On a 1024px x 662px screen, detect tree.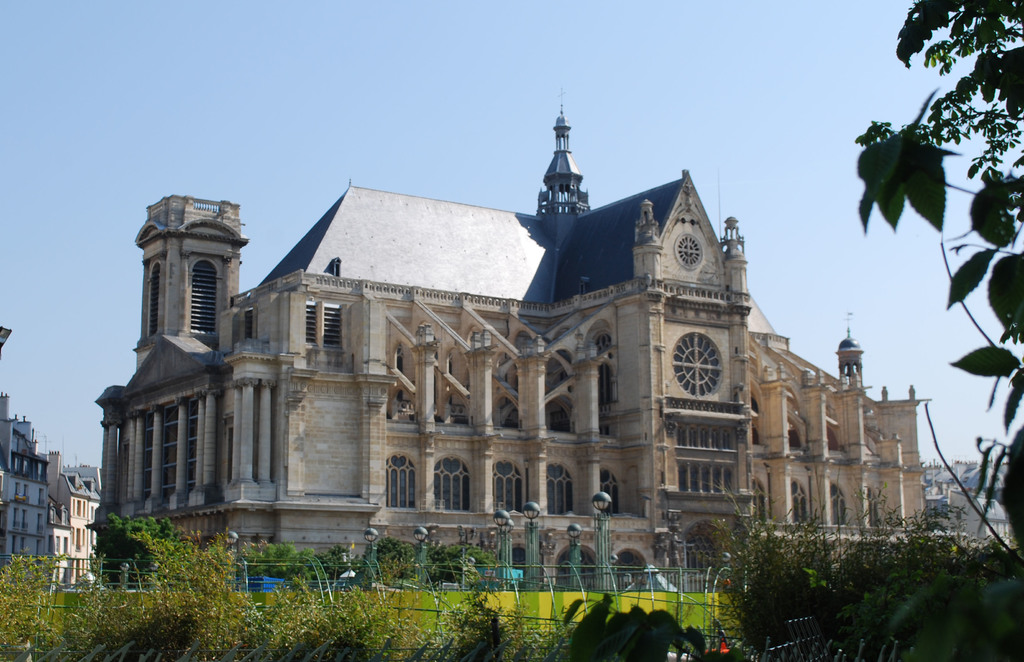
select_region(360, 535, 404, 584).
